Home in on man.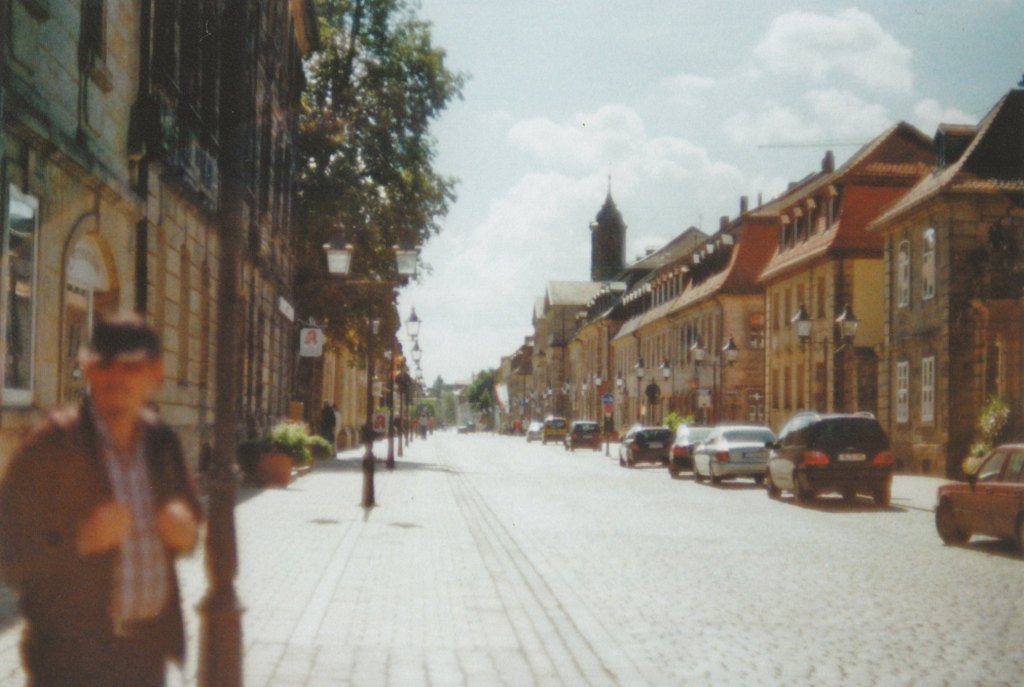
Homed in at BBox(13, 297, 217, 683).
